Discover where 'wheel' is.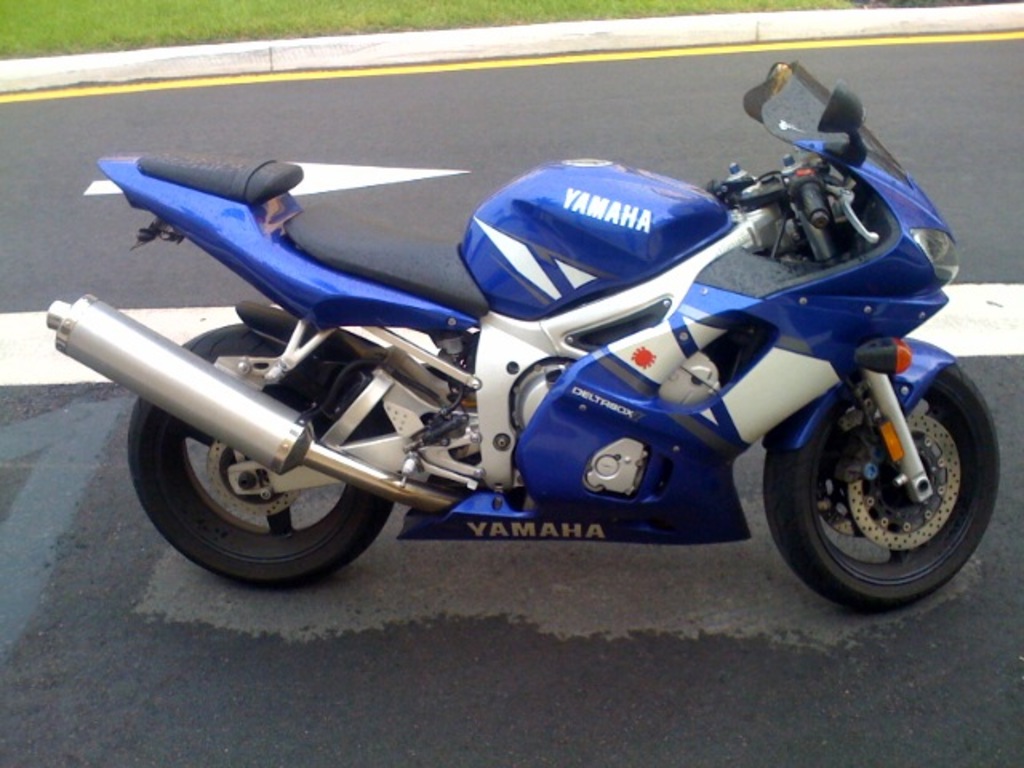
Discovered at detection(134, 323, 395, 589).
